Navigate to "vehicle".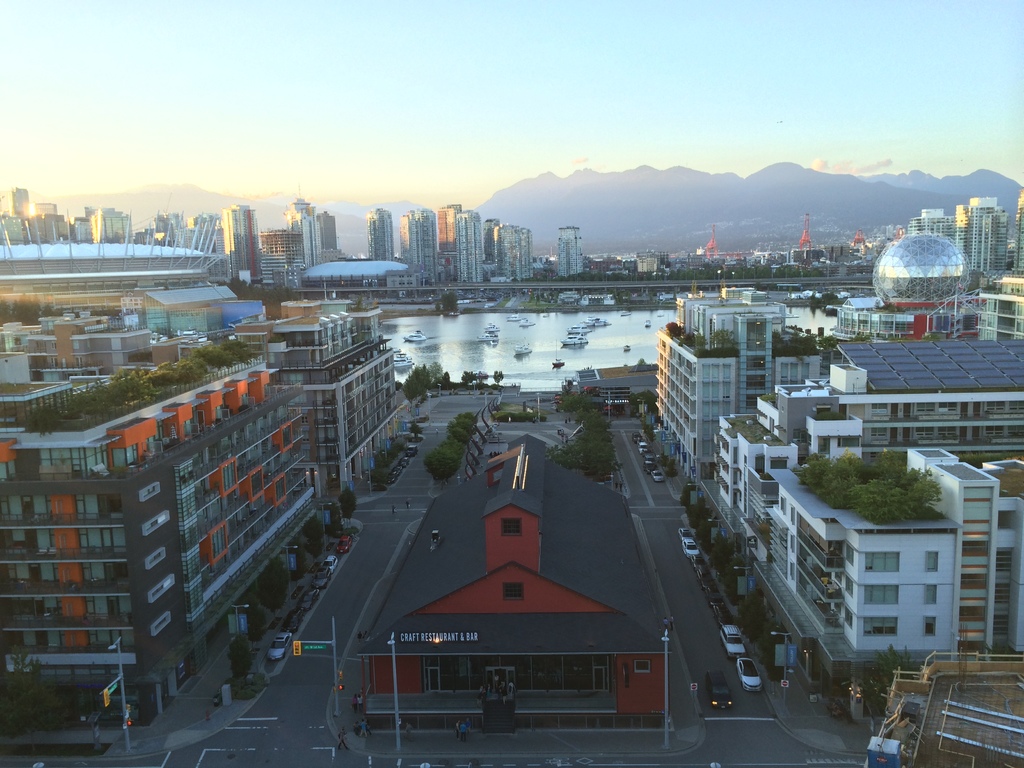
Navigation target: {"x1": 263, "y1": 633, "x2": 295, "y2": 660}.
